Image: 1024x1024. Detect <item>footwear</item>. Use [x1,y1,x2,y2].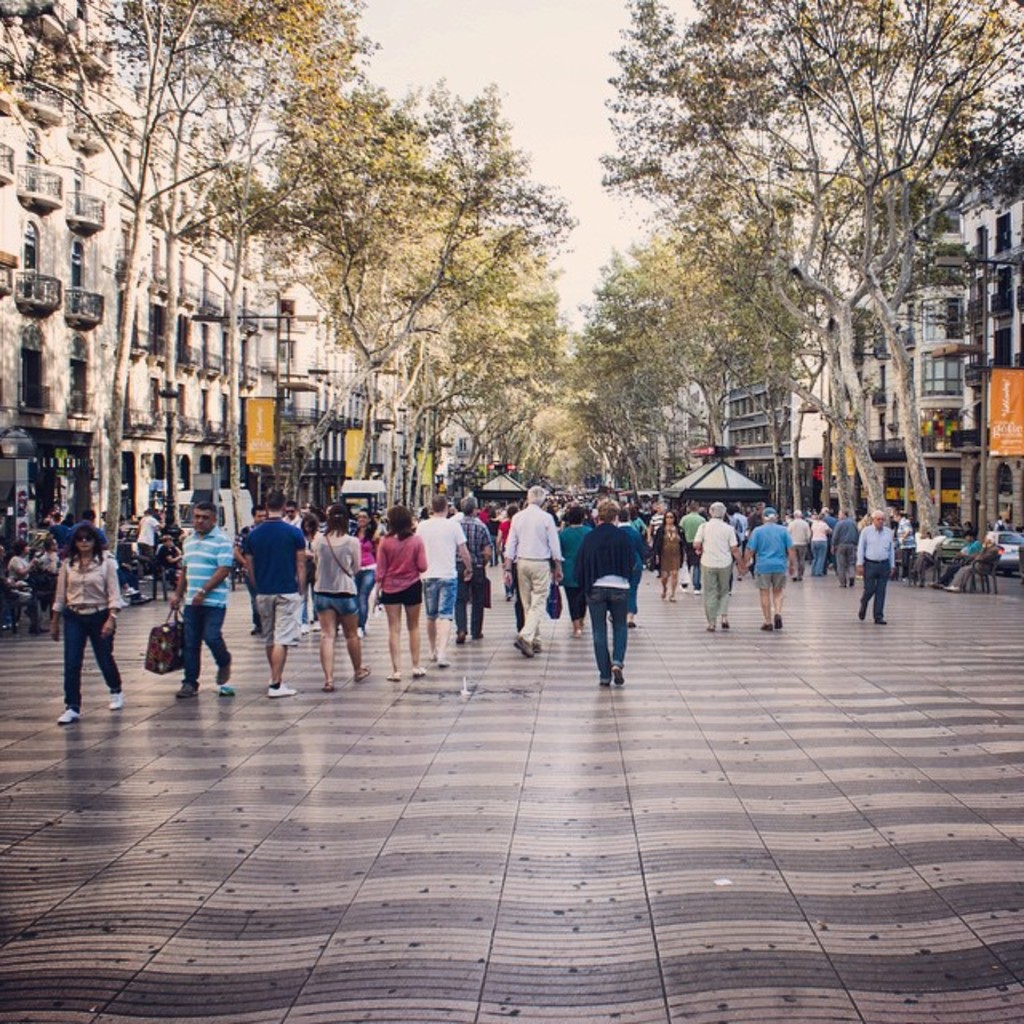
[219,680,237,696].
